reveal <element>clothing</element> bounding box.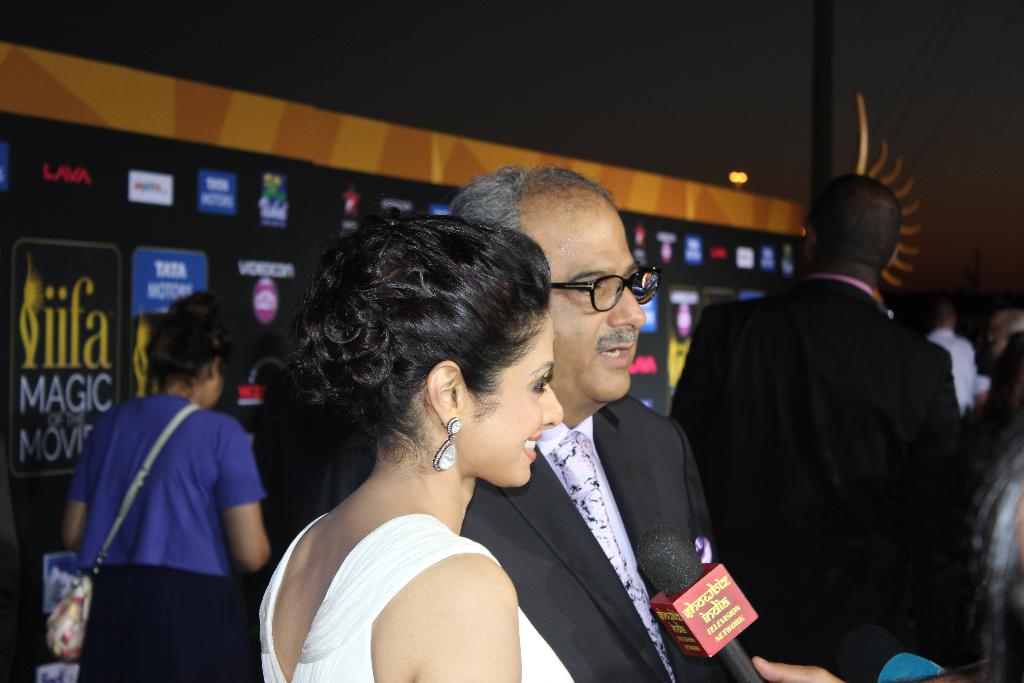
Revealed: [458,397,767,682].
